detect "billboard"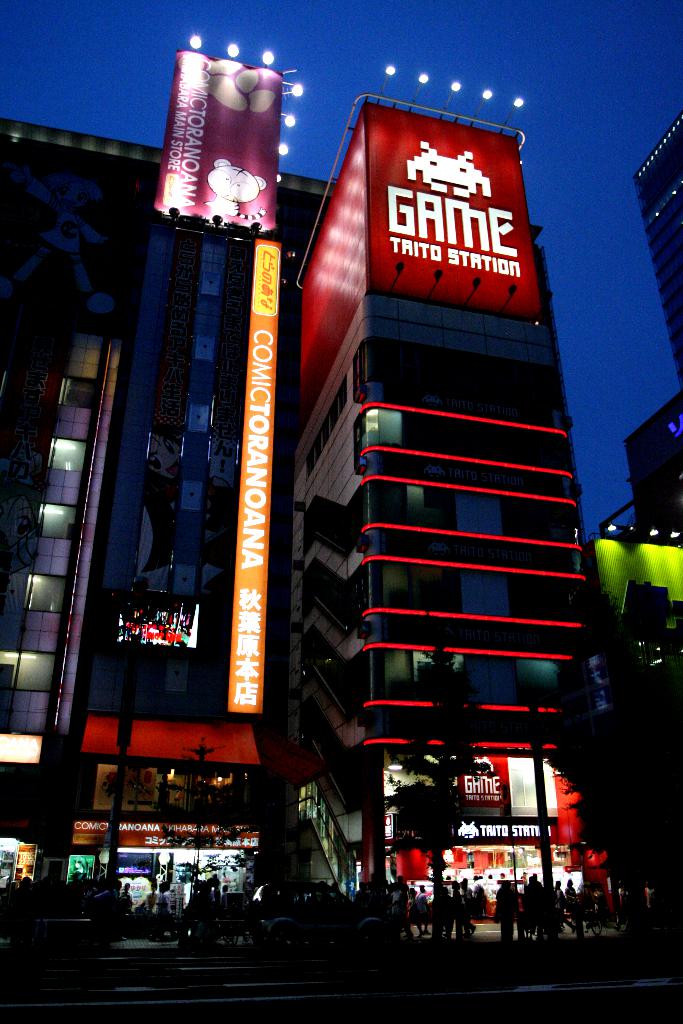
BBox(384, 736, 586, 911)
